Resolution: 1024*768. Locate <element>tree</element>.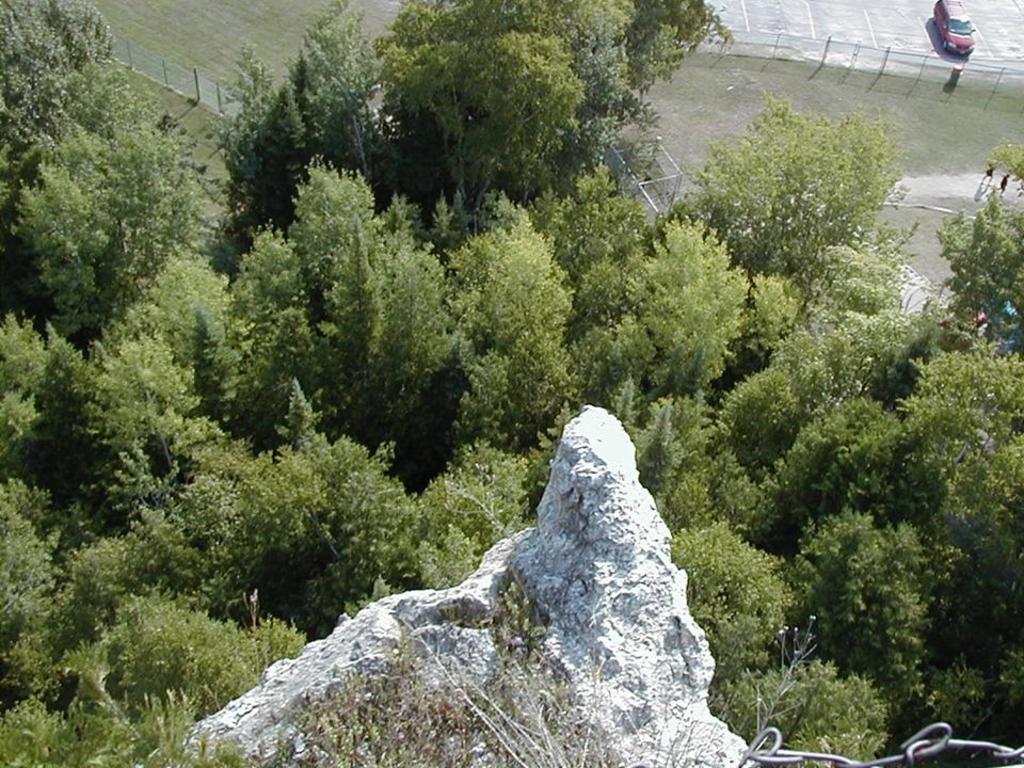
detection(153, 252, 261, 414).
